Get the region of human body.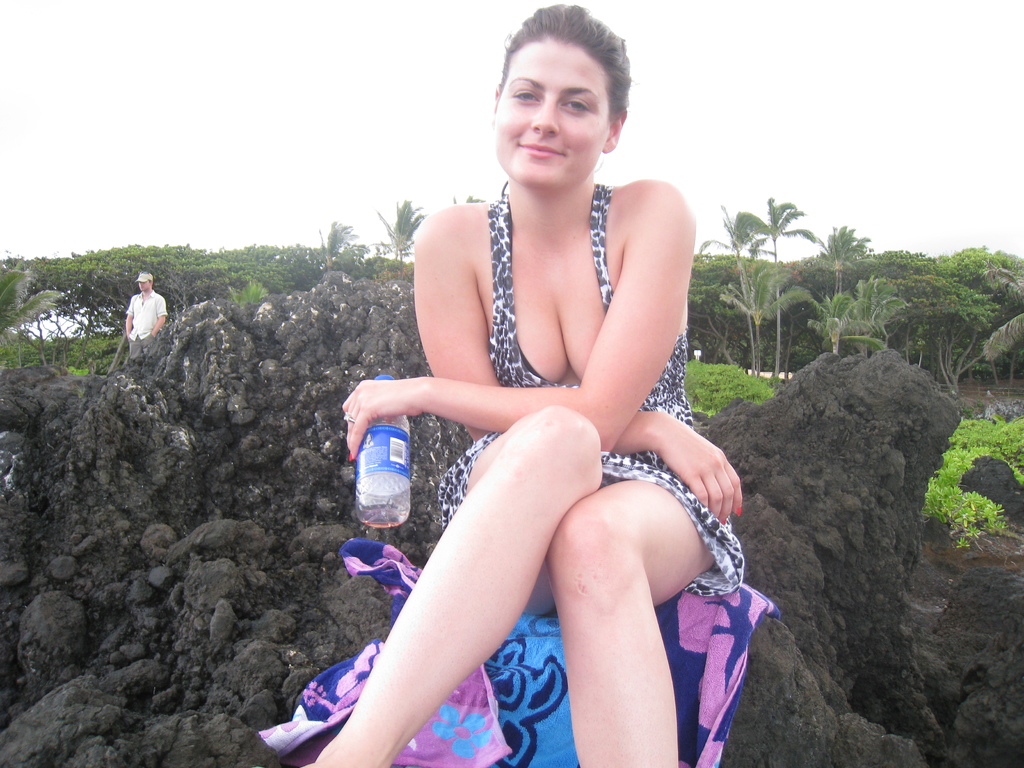
(x1=306, y1=4, x2=748, y2=767).
